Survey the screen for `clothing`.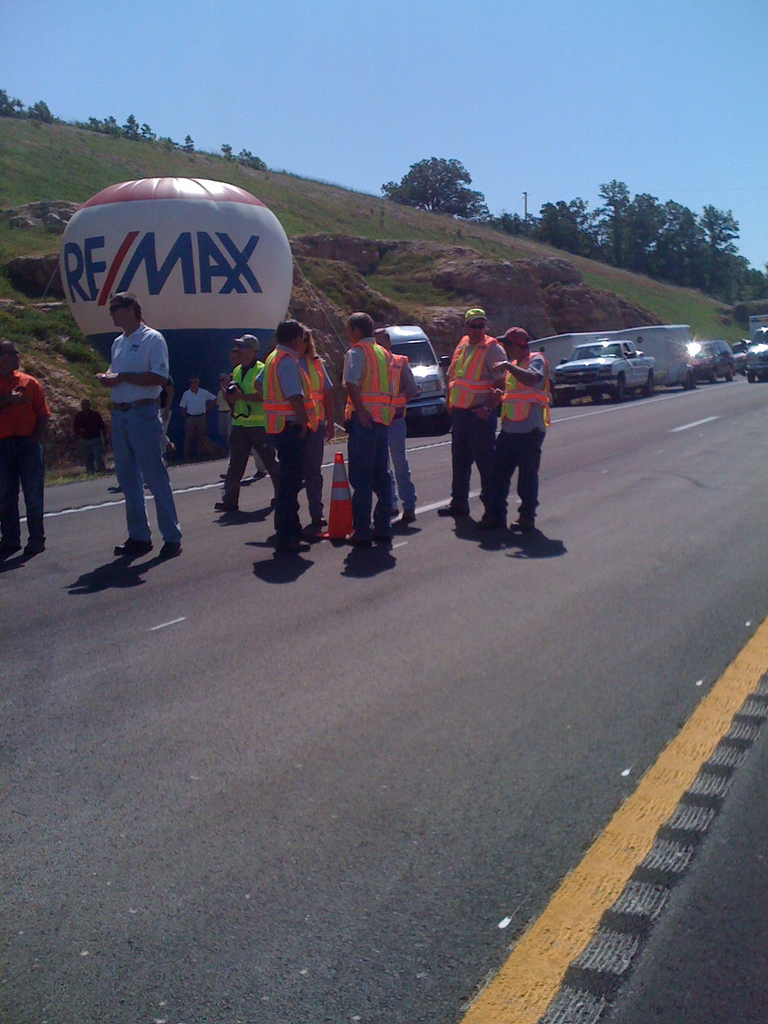
Survey found: 296/353/332/518.
